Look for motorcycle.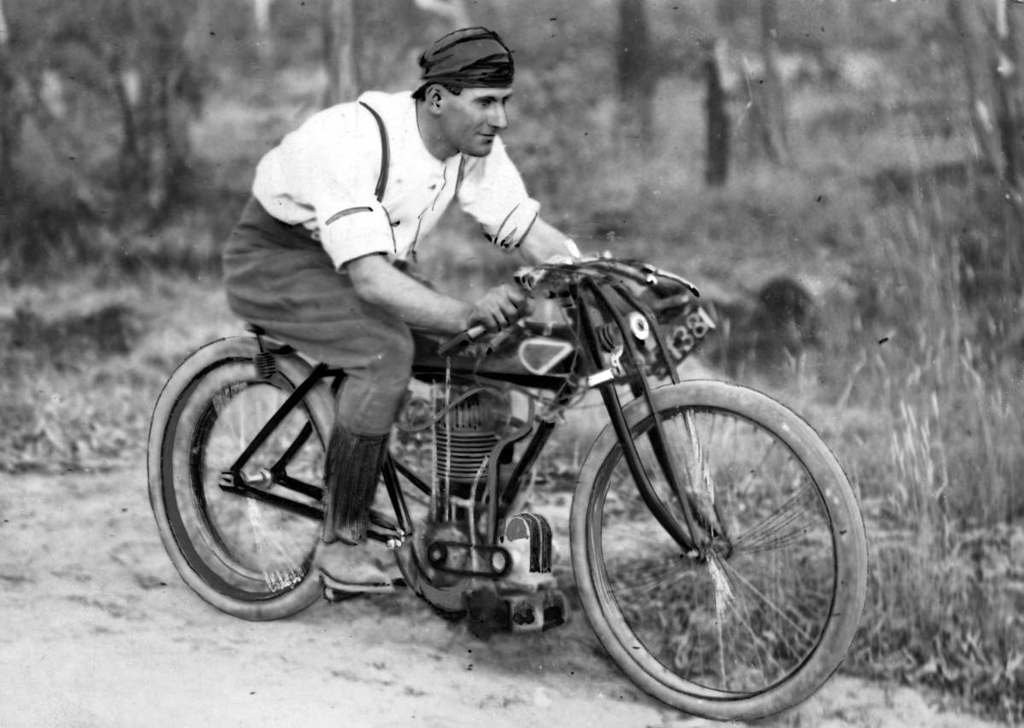
Found: (145, 253, 868, 724).
